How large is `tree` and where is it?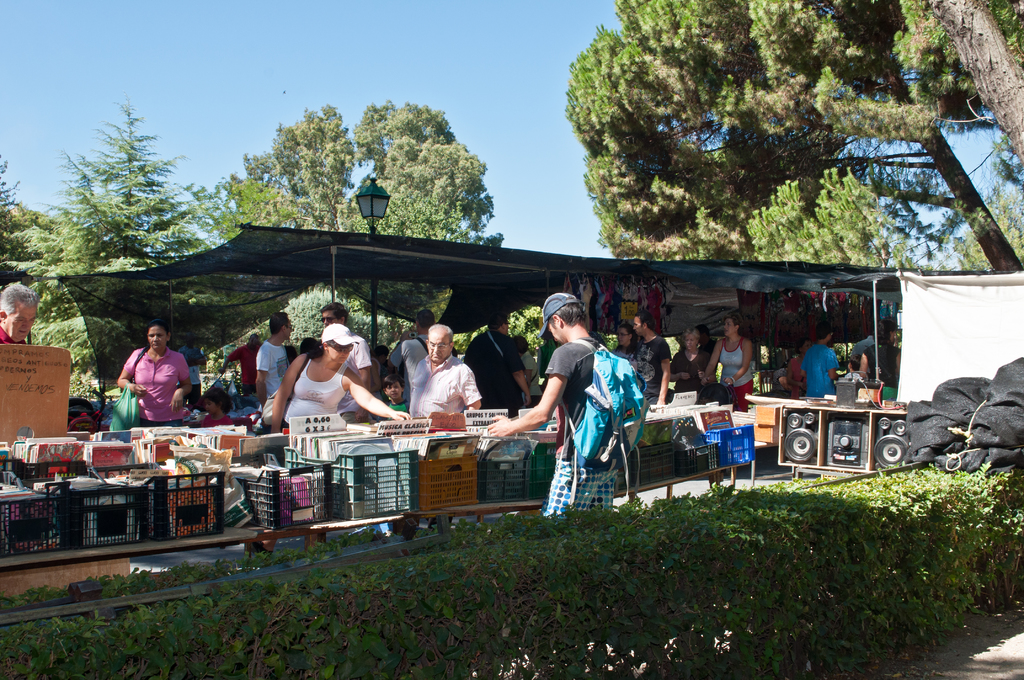
Bounding box: bbox=(523, 14, 1011, 248).
